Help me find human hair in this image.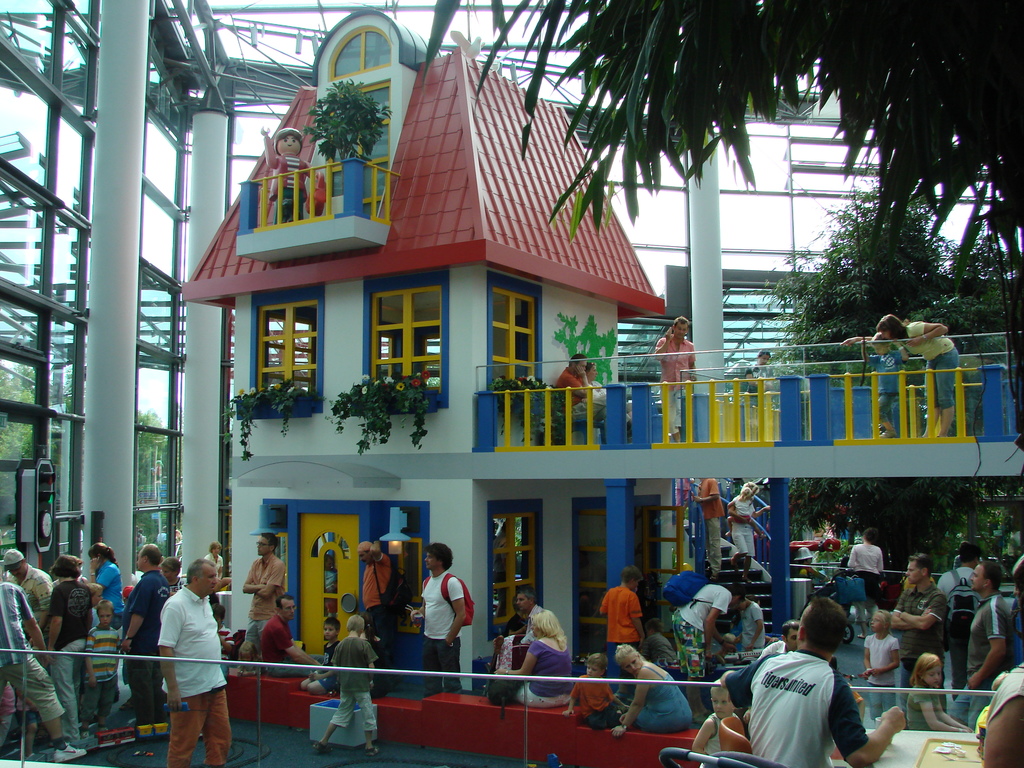
Found it: l=960, t=541, r=981, b=563.
